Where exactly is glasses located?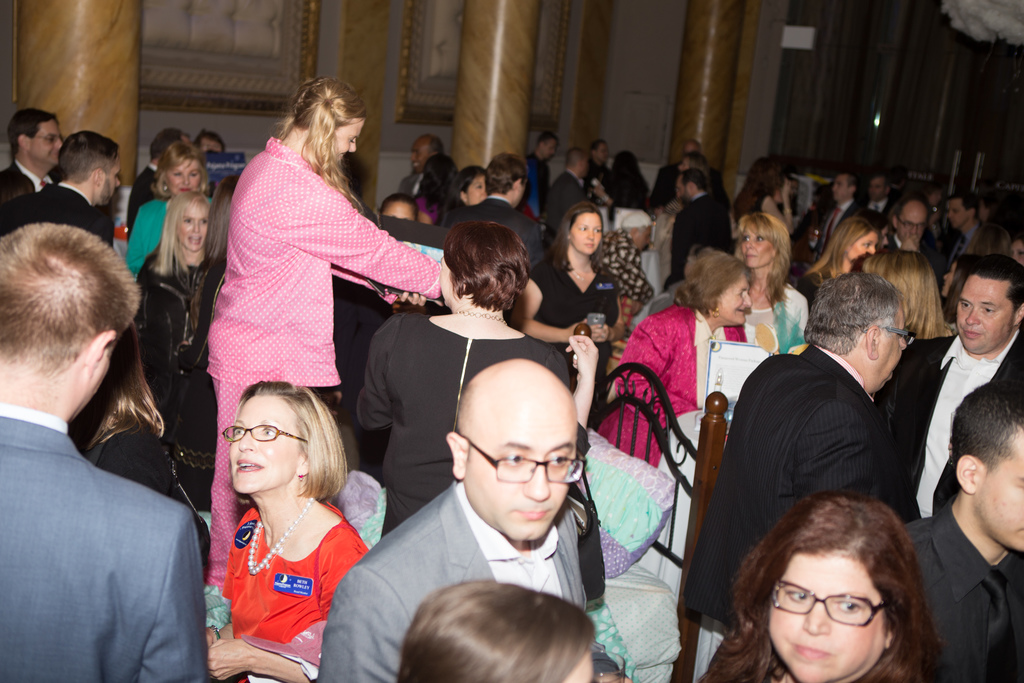
Its bounding box is bbox(897, 218, 926, 231).
